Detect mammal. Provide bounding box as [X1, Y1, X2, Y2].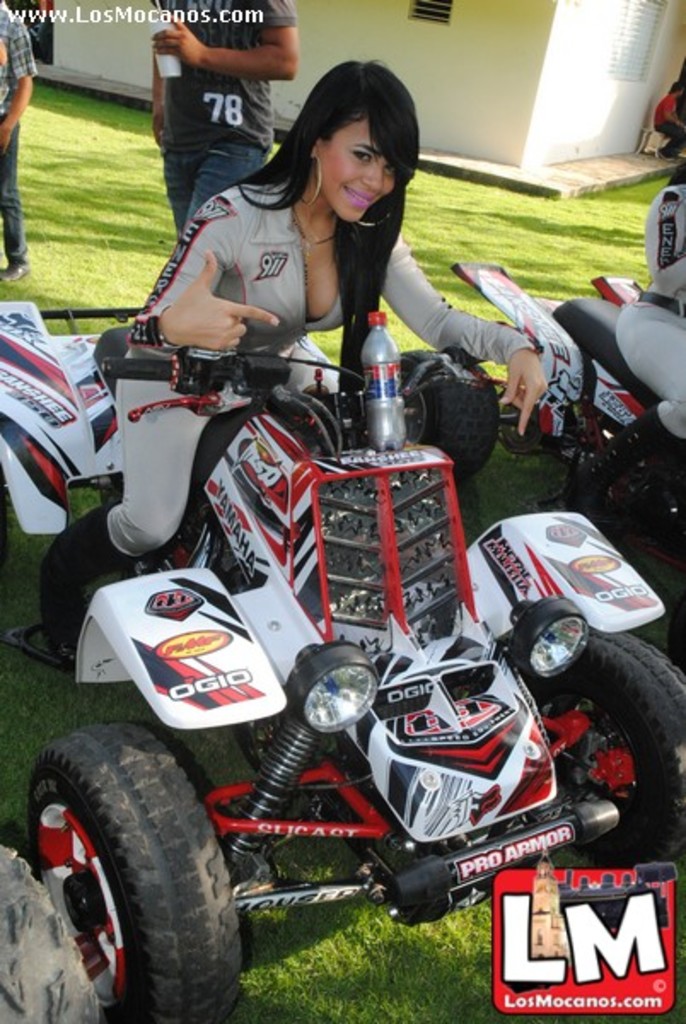
[131, 0, 305, 208].
